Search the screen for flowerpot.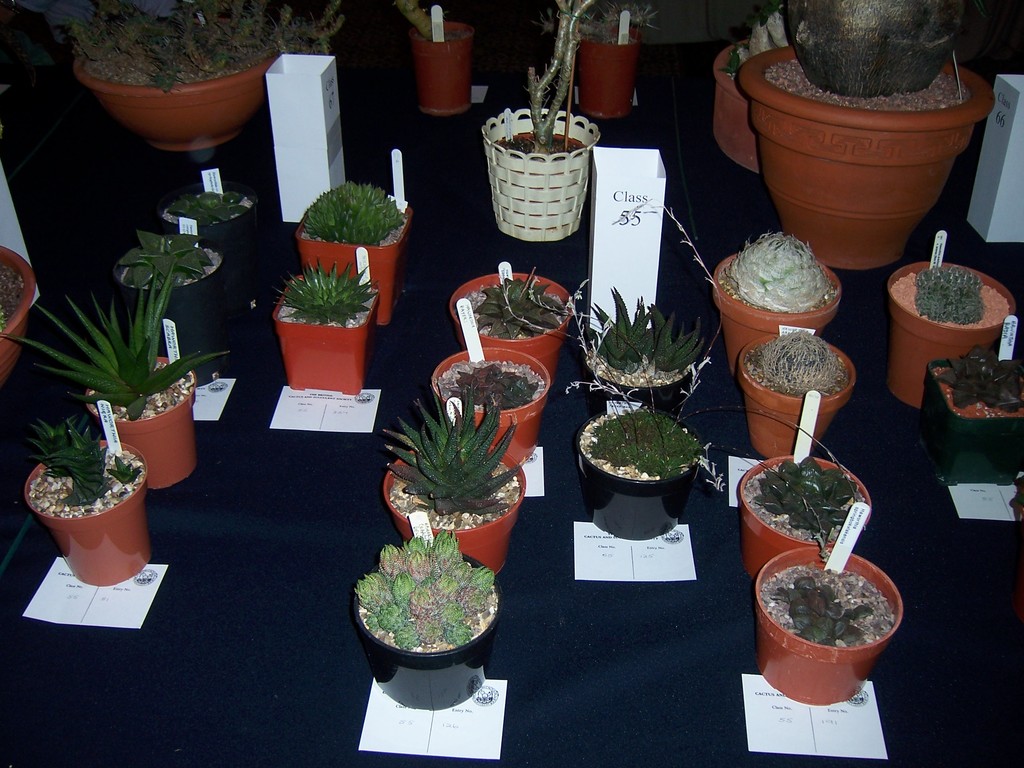
Found at detection(710, 236, 841, 374).
